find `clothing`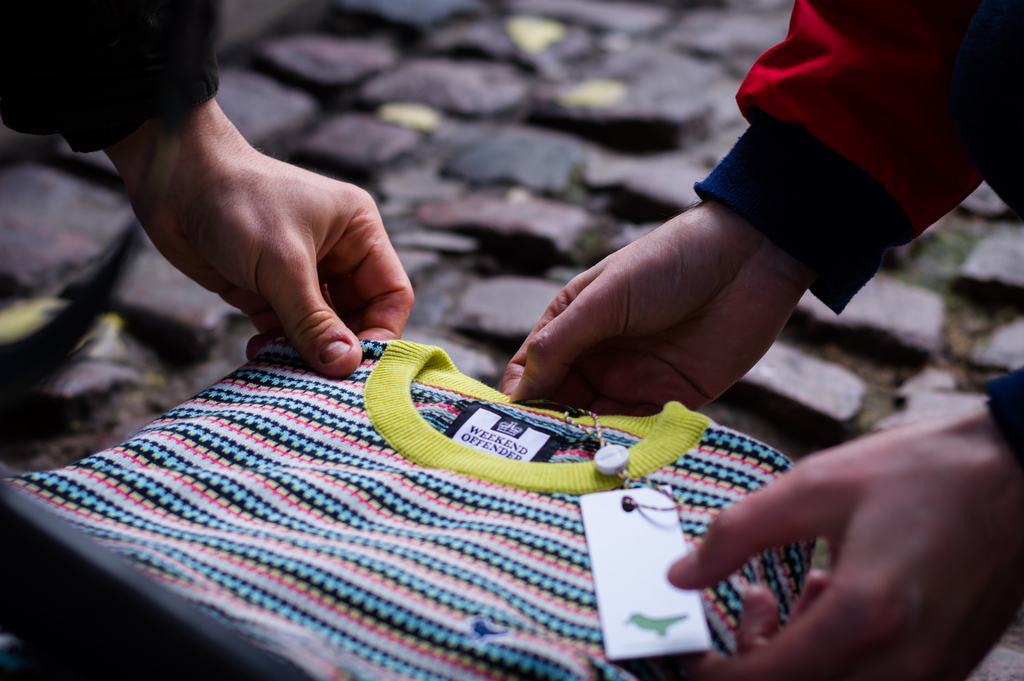
bbox=(16, 322, 912, 679)
